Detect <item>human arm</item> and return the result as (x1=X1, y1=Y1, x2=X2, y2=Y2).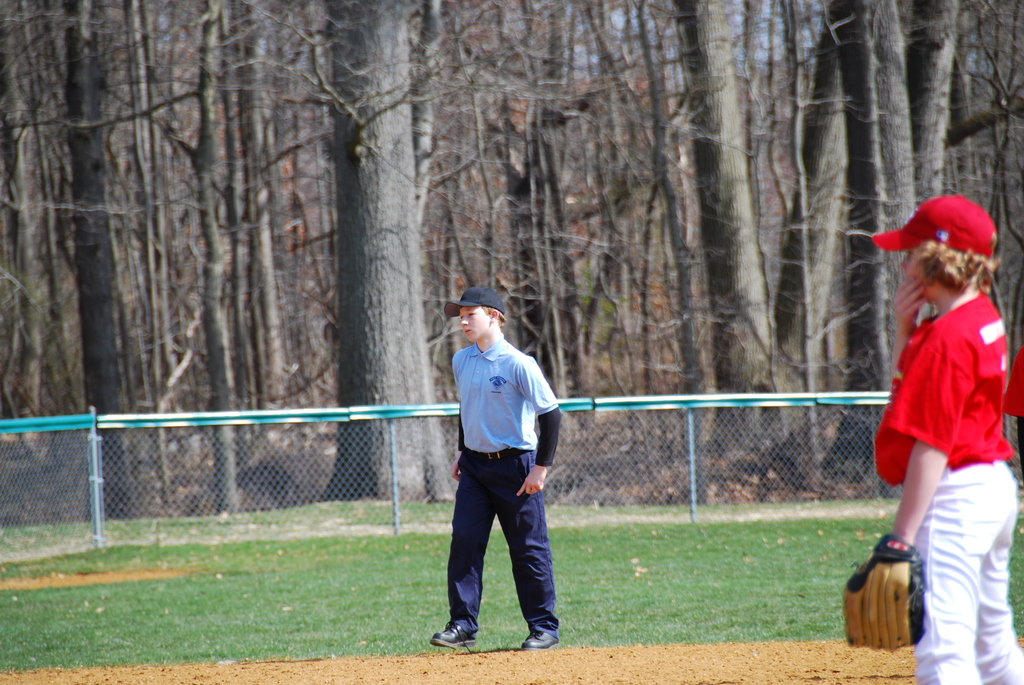
(x1=515, y1=351, x2=564, y2=501).
